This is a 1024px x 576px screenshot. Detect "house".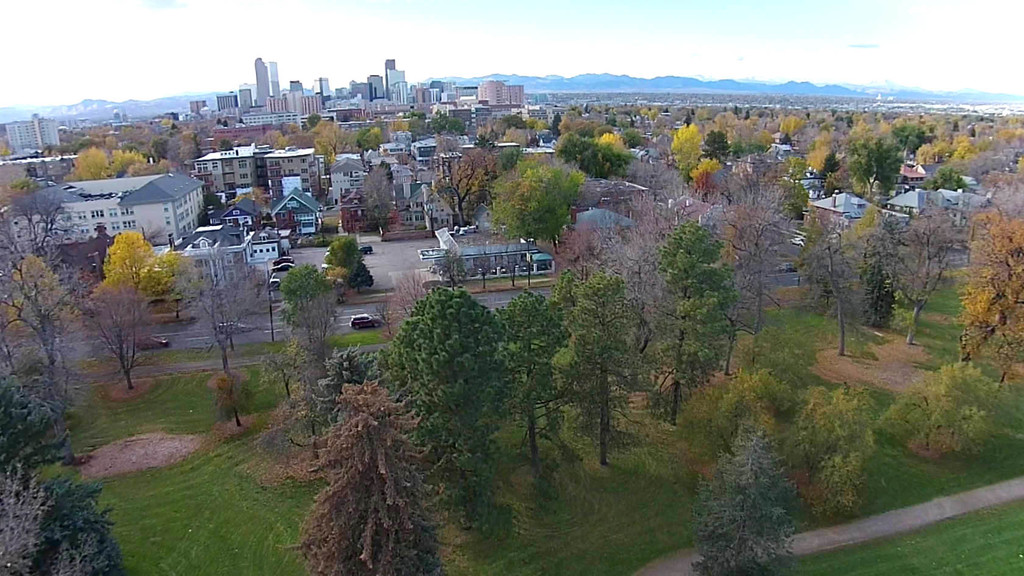
left=209, top=92, right=233, bottom=118.
